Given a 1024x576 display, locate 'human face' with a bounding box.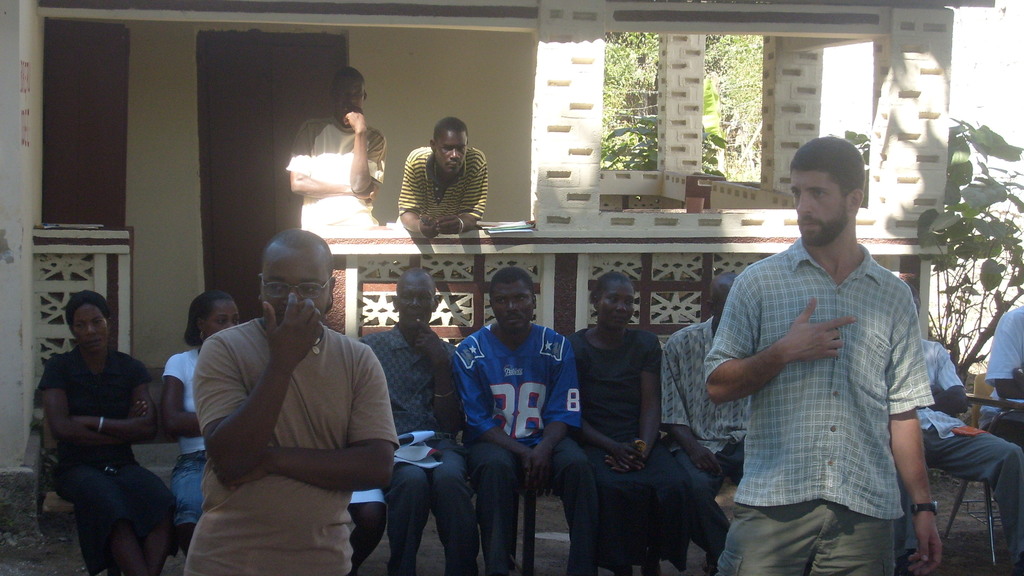
Located: (x1=330, y1=75, x2=365, y2=116).
